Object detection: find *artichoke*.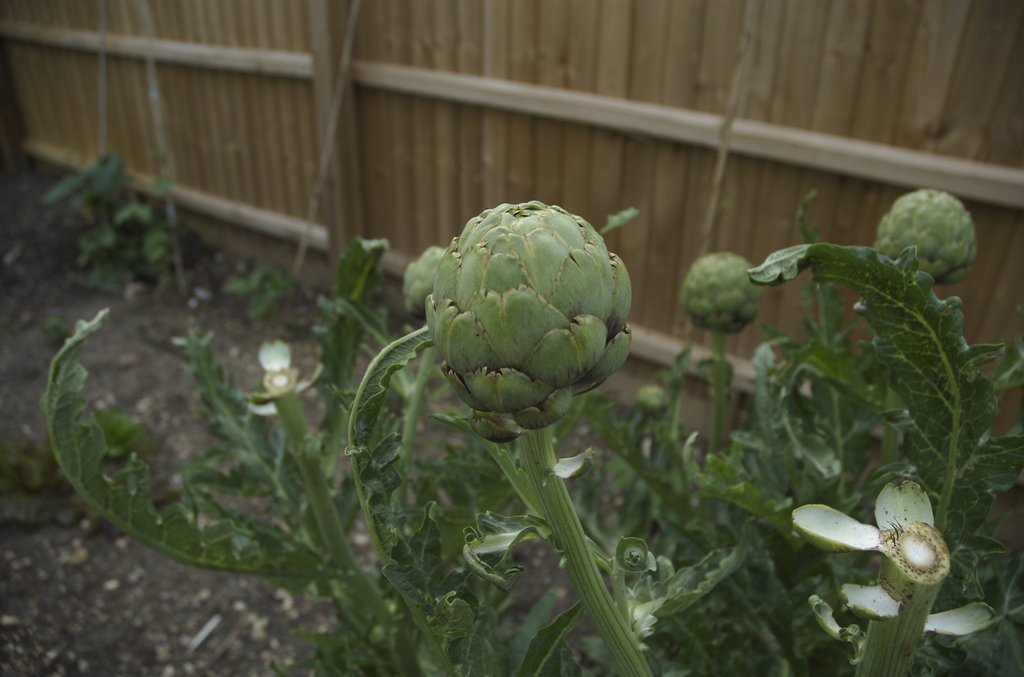
<bbox>684, 252, 756, 333</bbox>.
